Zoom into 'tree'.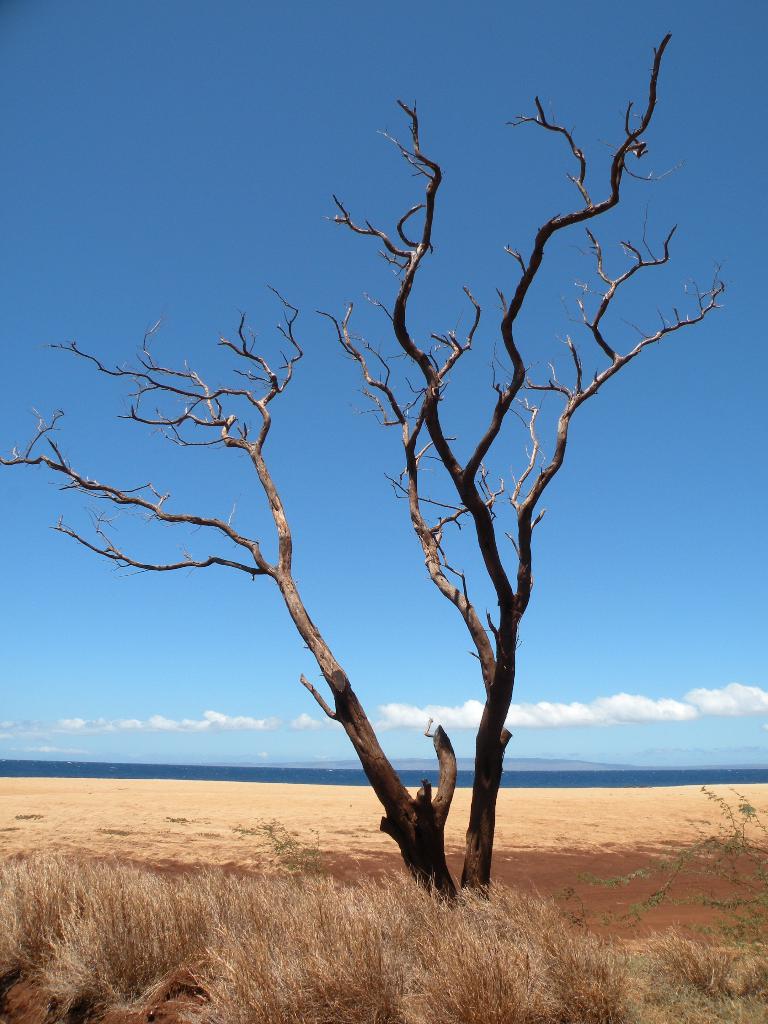
Zoom target: bbox=(1, 35, 724, 911).
